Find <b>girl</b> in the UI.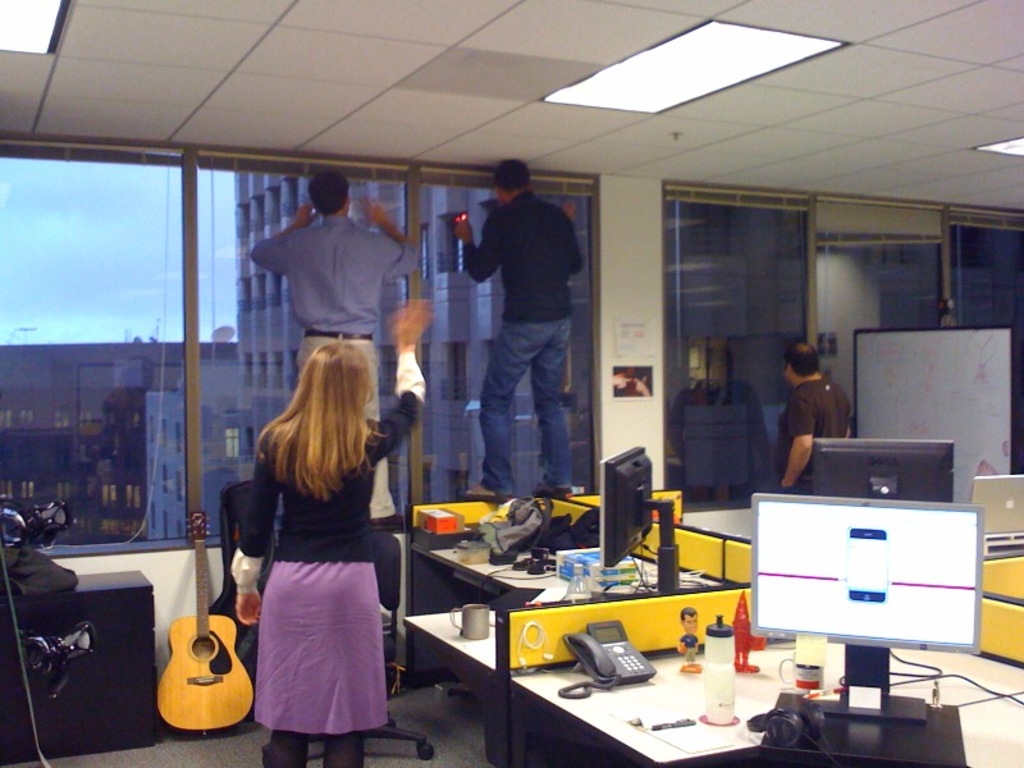
UI element at <box>232,301,438,767</box>.
